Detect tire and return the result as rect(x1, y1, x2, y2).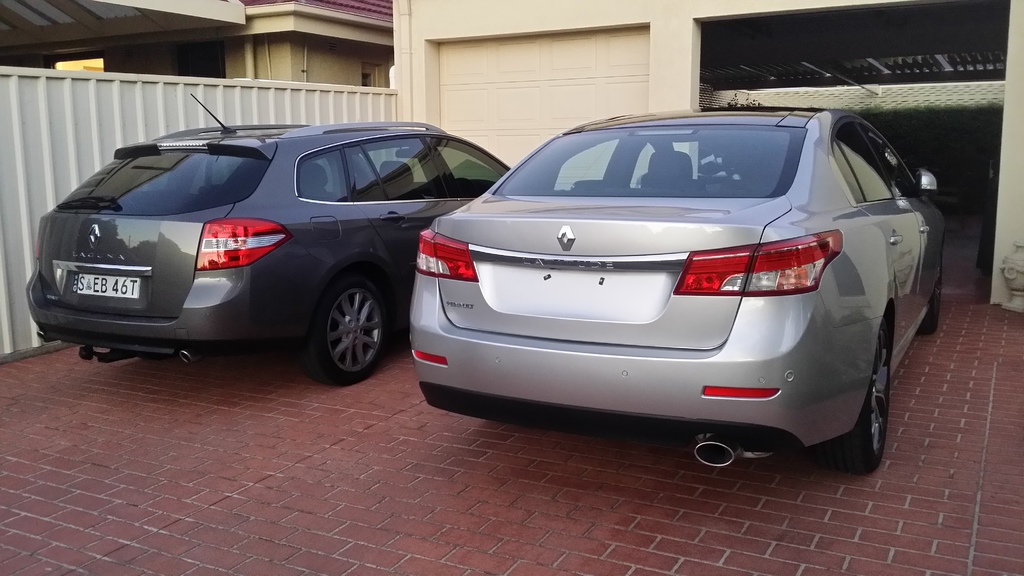
rect(831, 315, 890, 474).
